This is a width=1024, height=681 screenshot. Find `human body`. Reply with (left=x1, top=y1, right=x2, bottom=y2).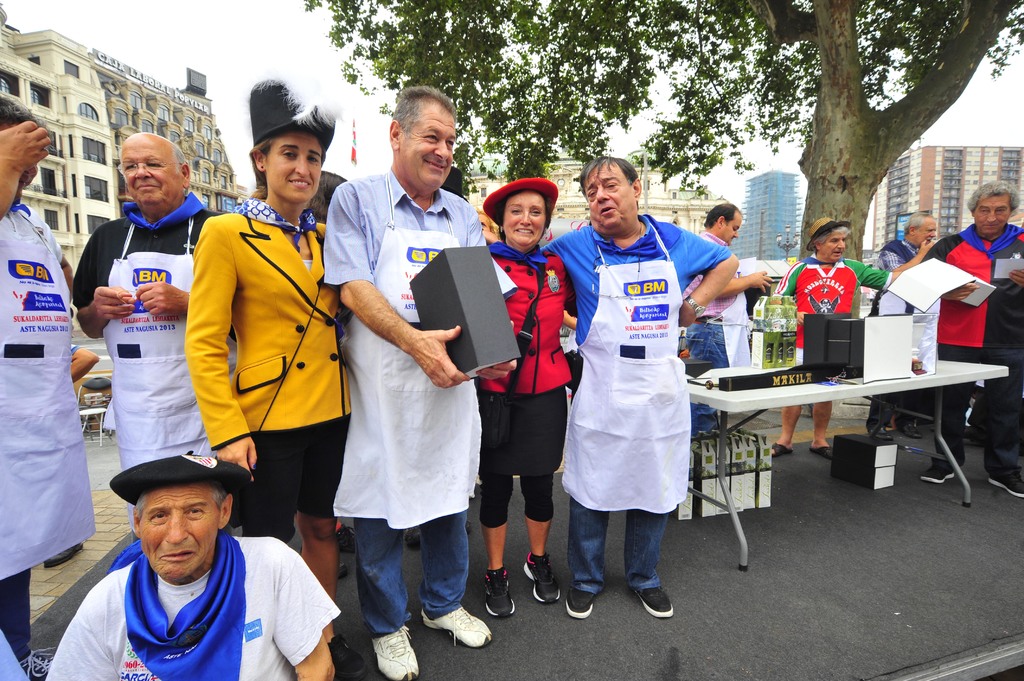
(left=476, top=172, right=569, bottom=618).
